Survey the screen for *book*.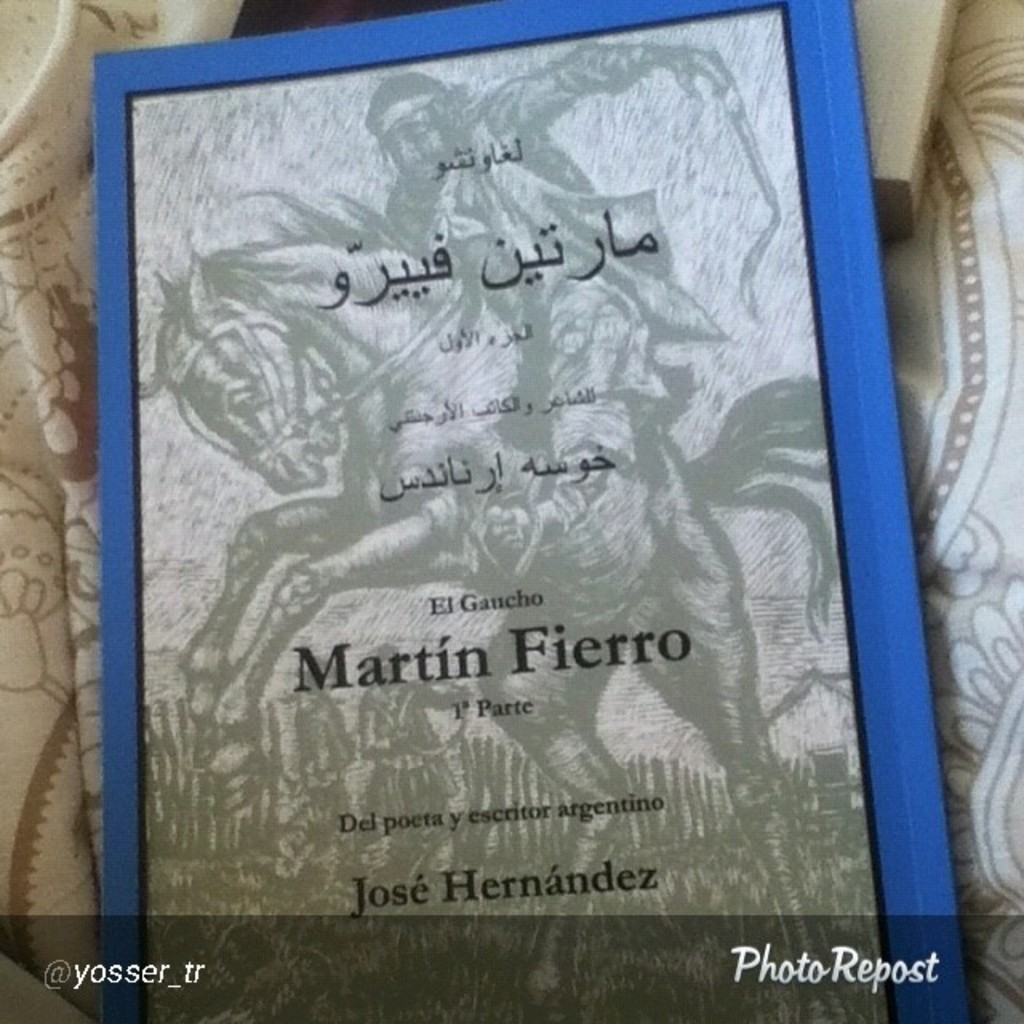
Survey found: x1=46 y1=18 x2=954 y2=1002.
